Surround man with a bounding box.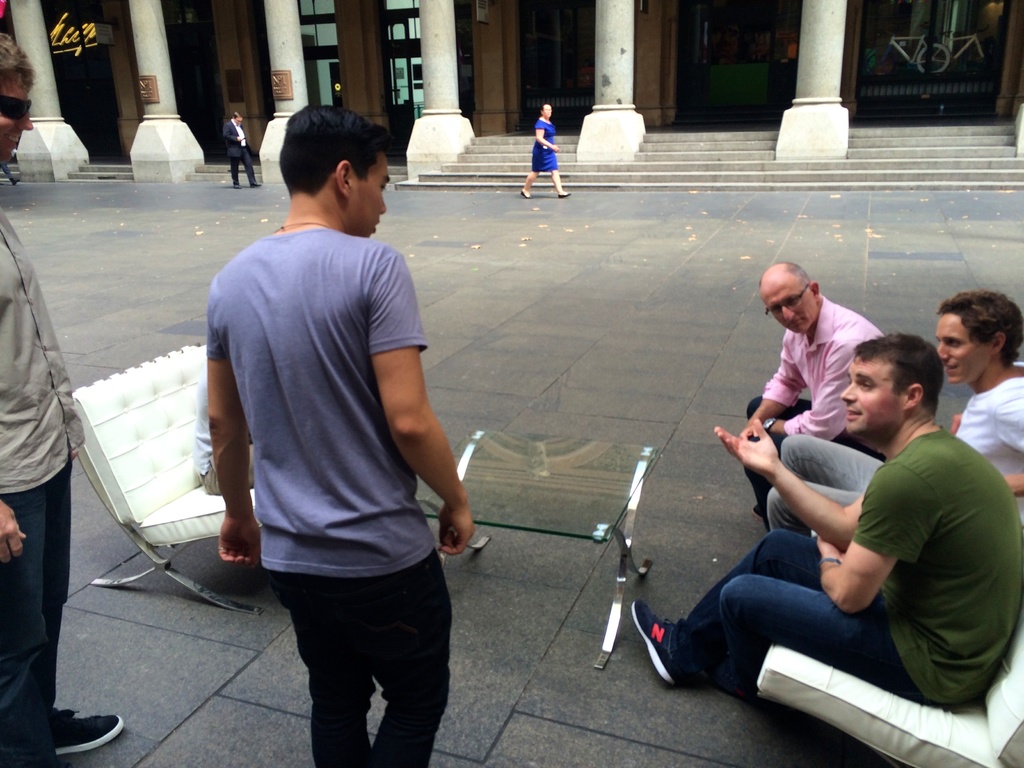
x1=742 y1=260 x2=889 y2=534.
